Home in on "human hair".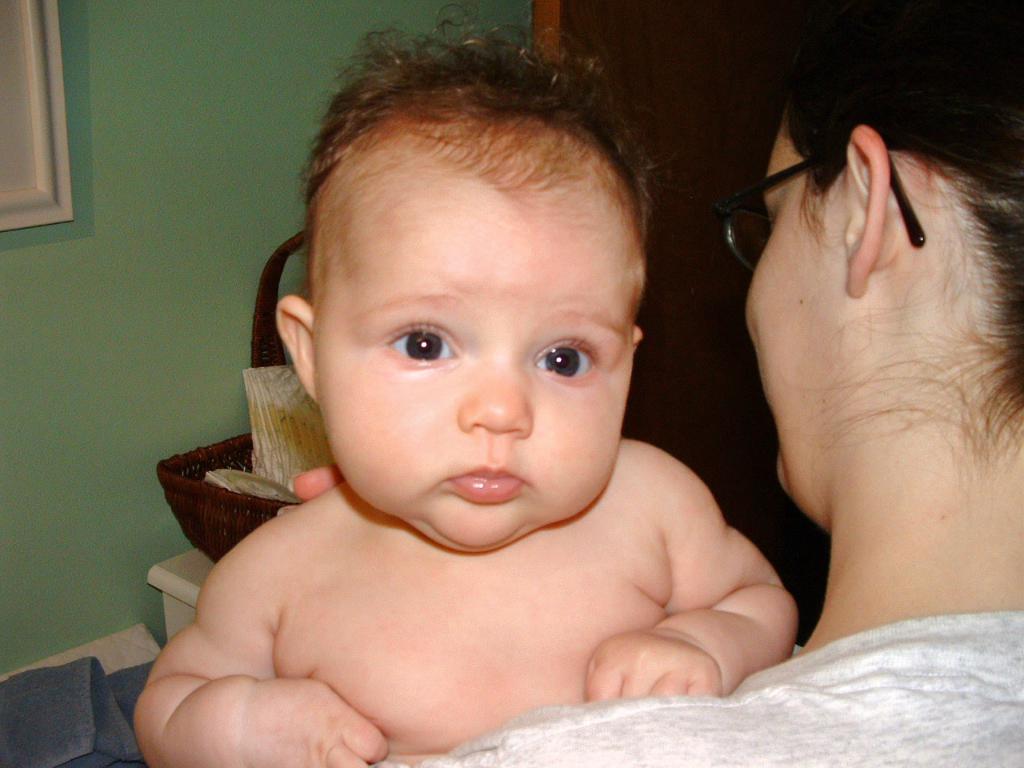
Homed in at x1=298 y1=1 x2=663 y2=342.
